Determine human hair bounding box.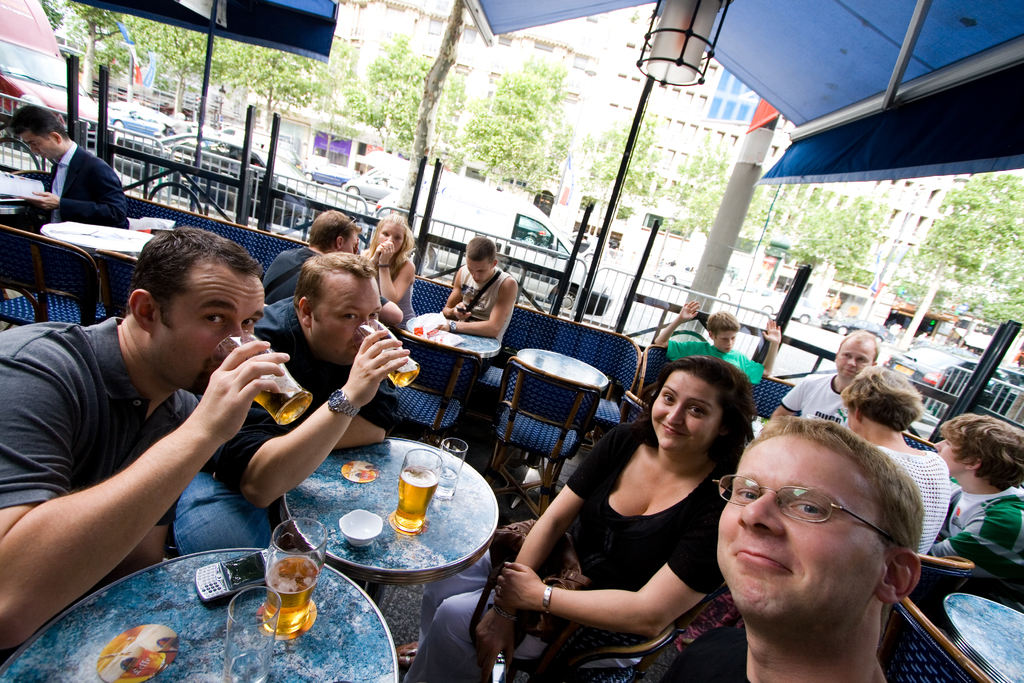
Determined: x1=938, y1=409, x2=1023, y2=488.
